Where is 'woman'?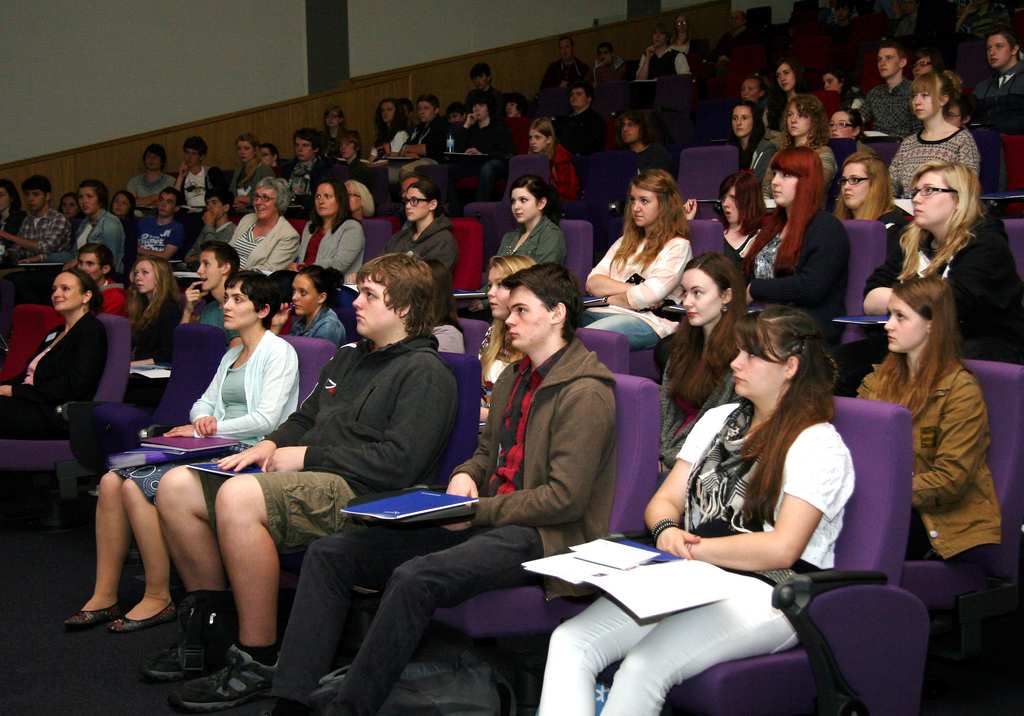
x1=236, y1=135, x2=265, y2=211.
